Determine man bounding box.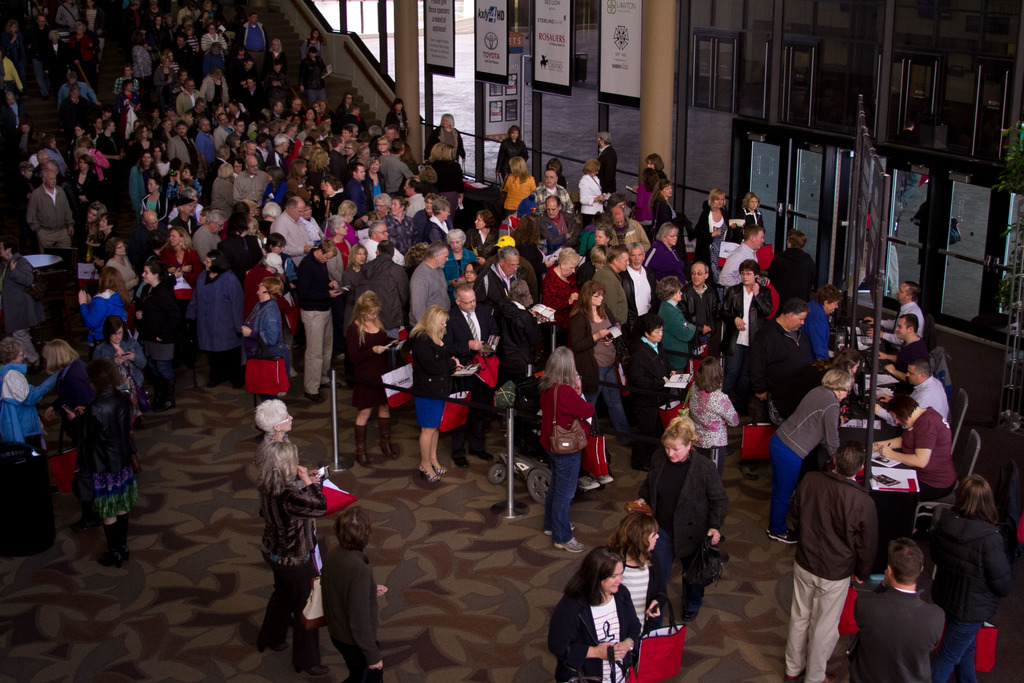
Determined: (742,299,820,481).
